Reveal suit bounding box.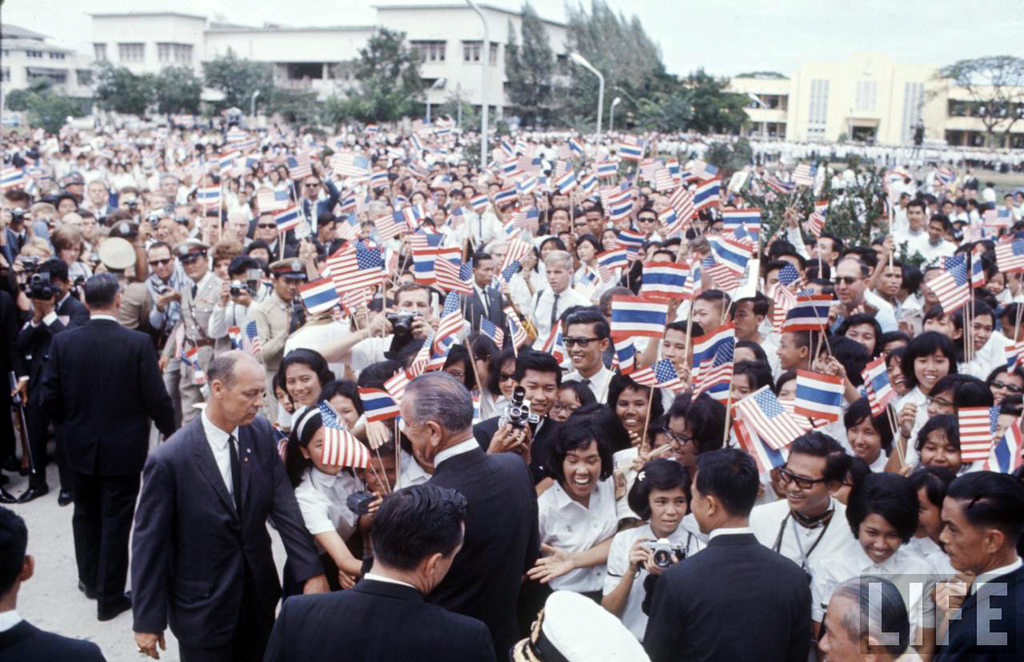
Revealed: detection(29, 287, 163, 625).
